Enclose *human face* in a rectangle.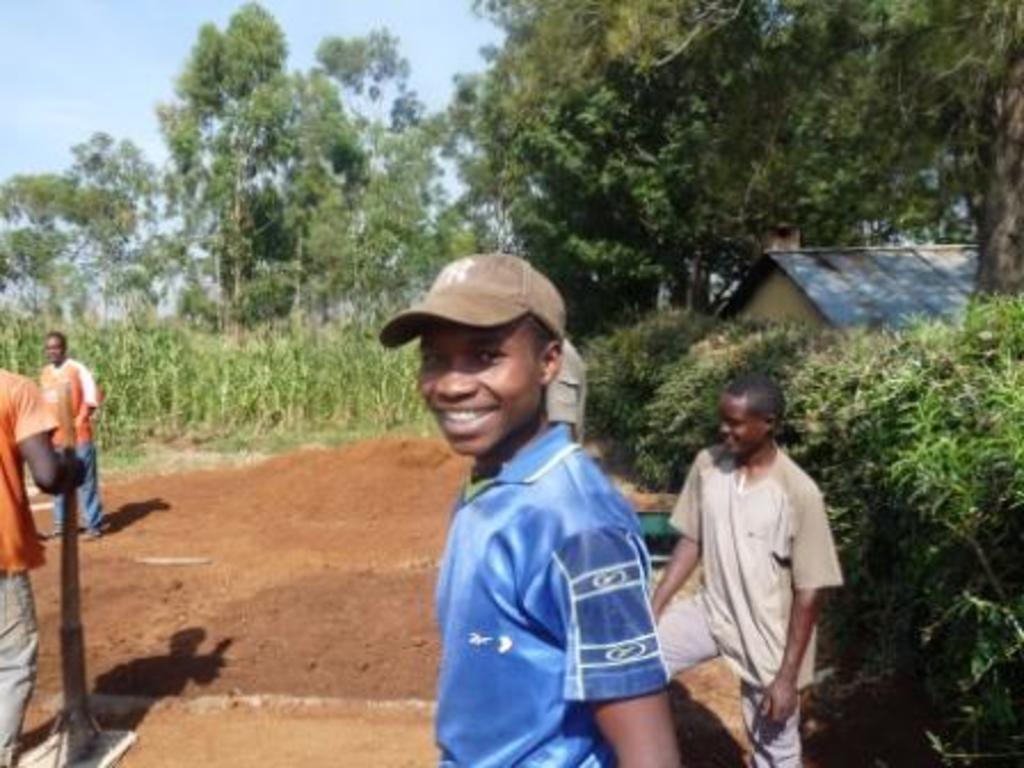
rect(43, 331, 66, 361).
